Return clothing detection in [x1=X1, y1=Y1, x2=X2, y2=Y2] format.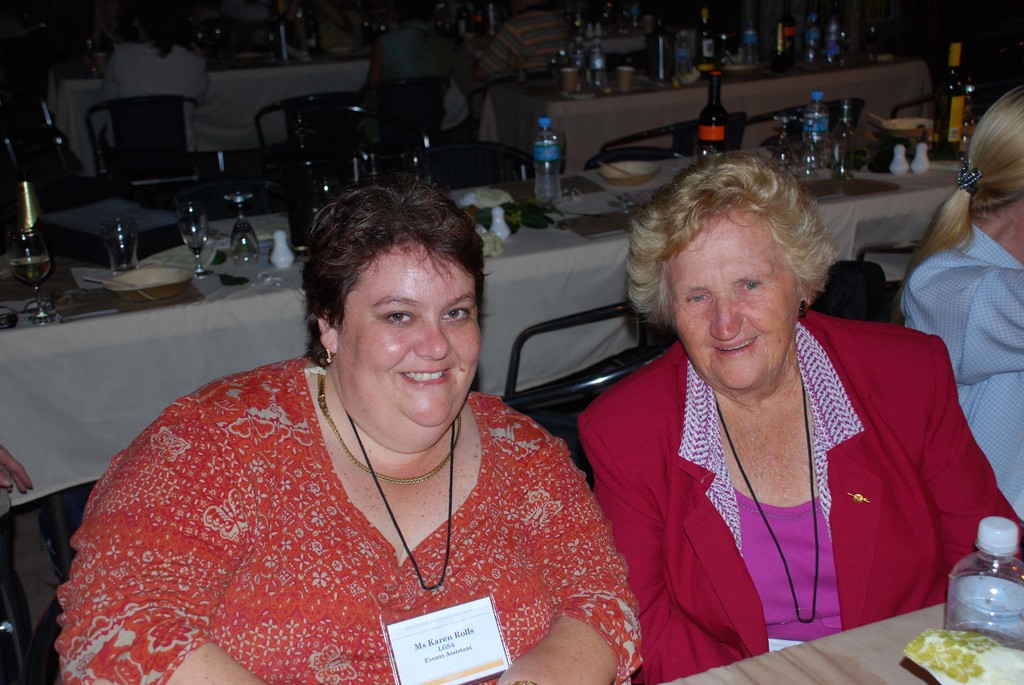
[x1=97, y1=41, x2=207, y2=154].
